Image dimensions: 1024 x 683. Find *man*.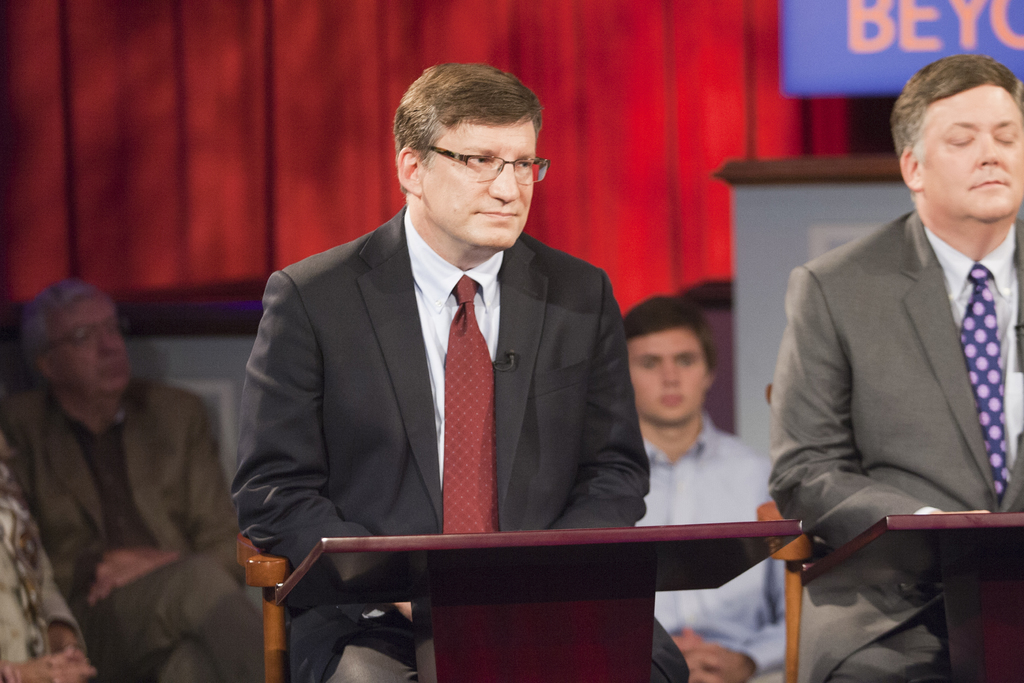
636 297 777 679.
